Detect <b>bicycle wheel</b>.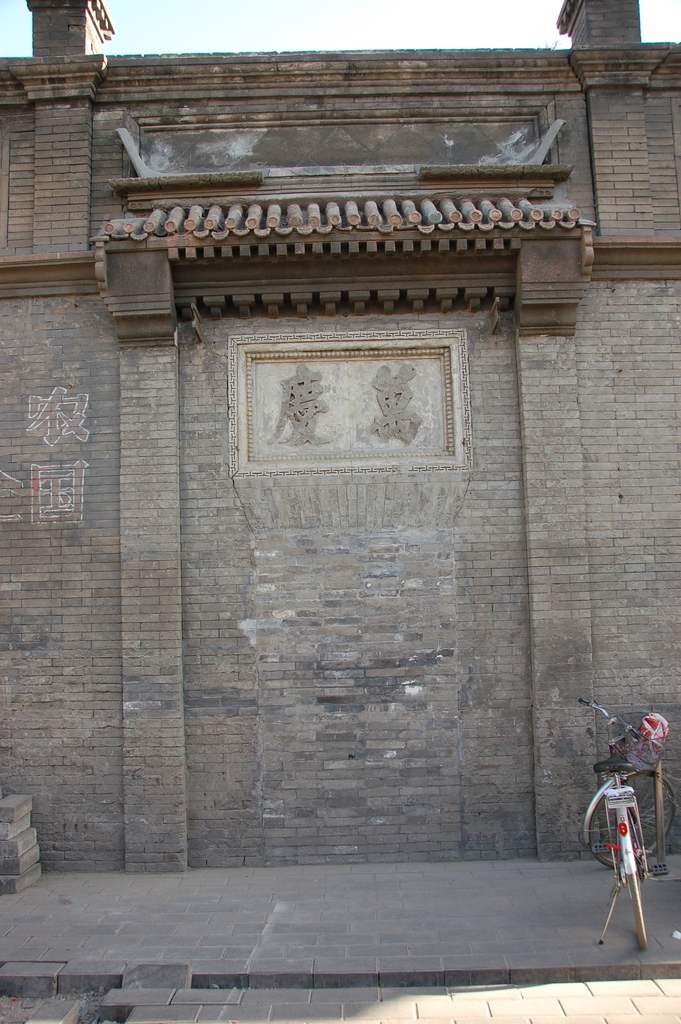
Detected at 585 760 680 876.
